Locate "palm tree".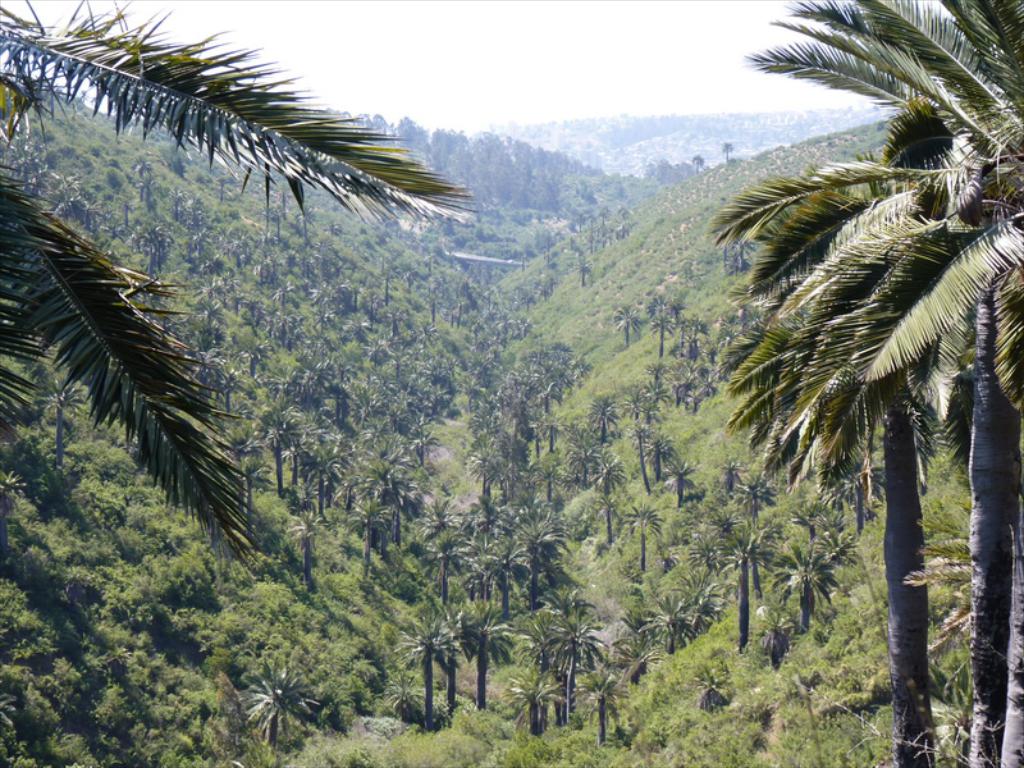
Bounding box: [left=622, top=407, right=657, bottom=486].
